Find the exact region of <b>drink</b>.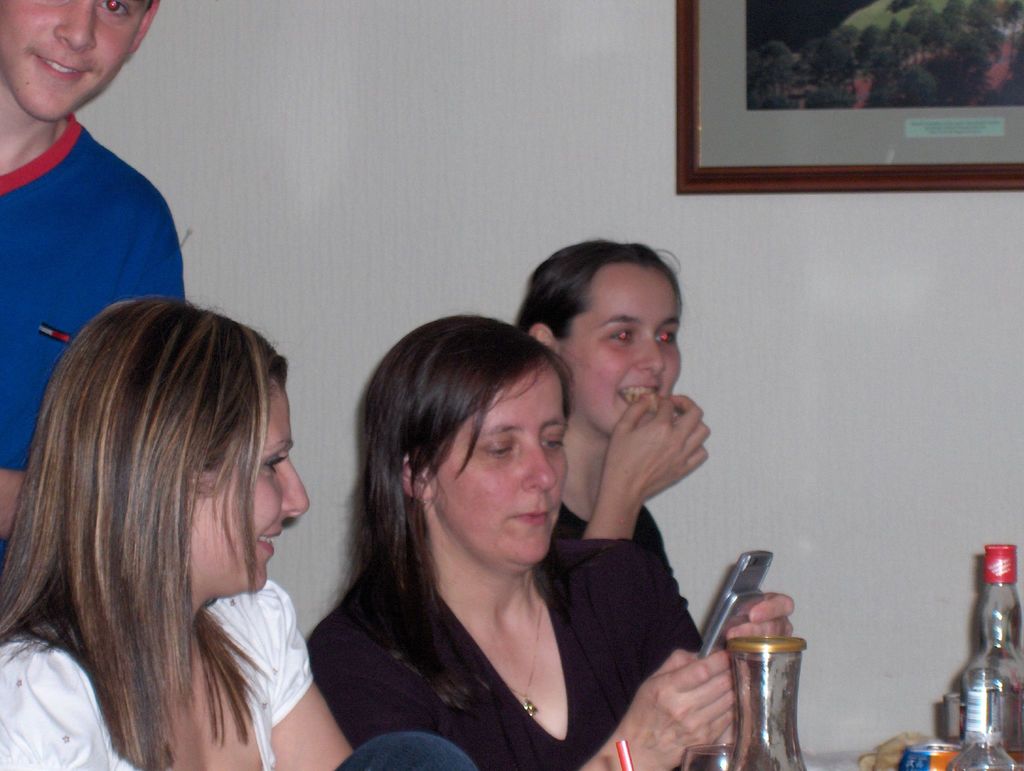
Exact region: rect(1005, 747, 1023, 765).
